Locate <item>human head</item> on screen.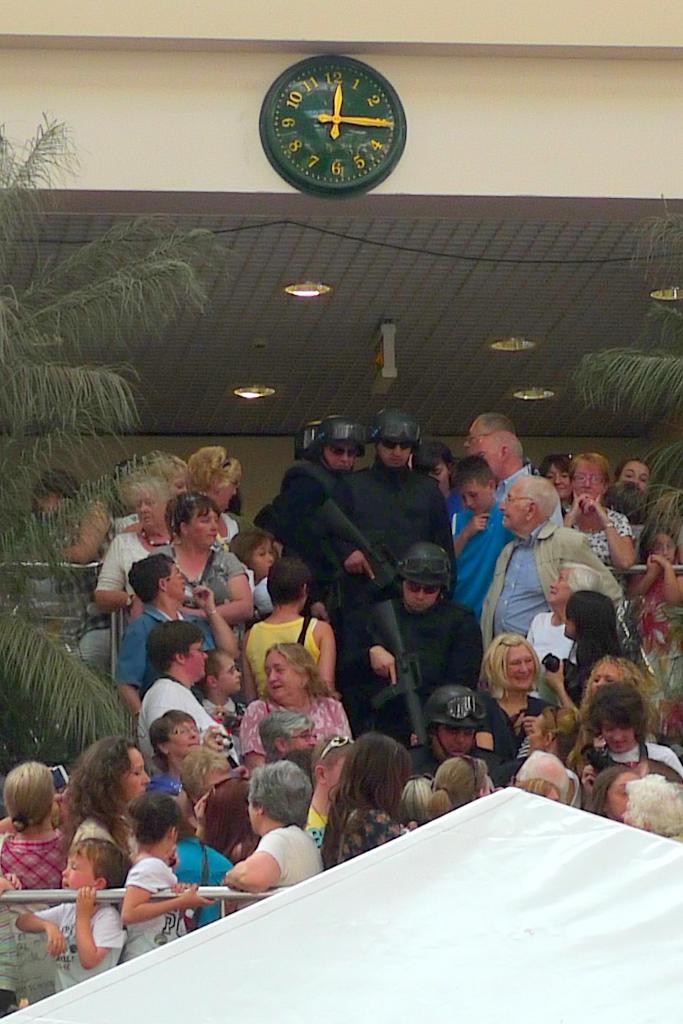
On screen at bbox(593, 768, 632, 819).
